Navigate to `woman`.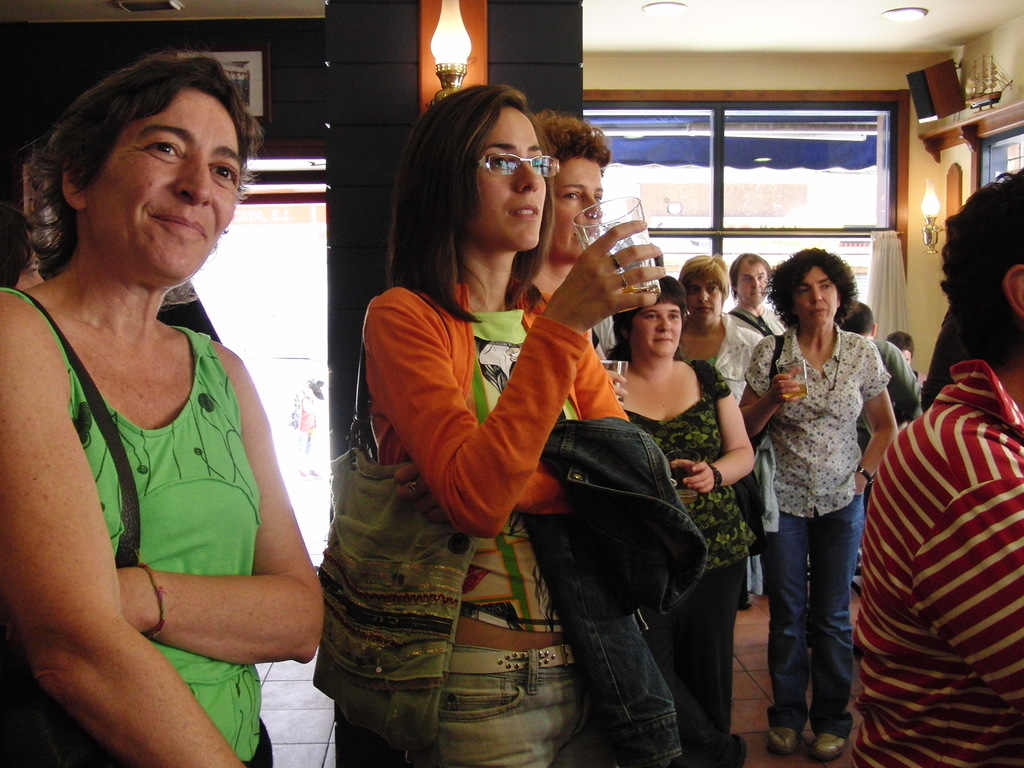
Navigation target: detection(533, 110, 630, 405).
